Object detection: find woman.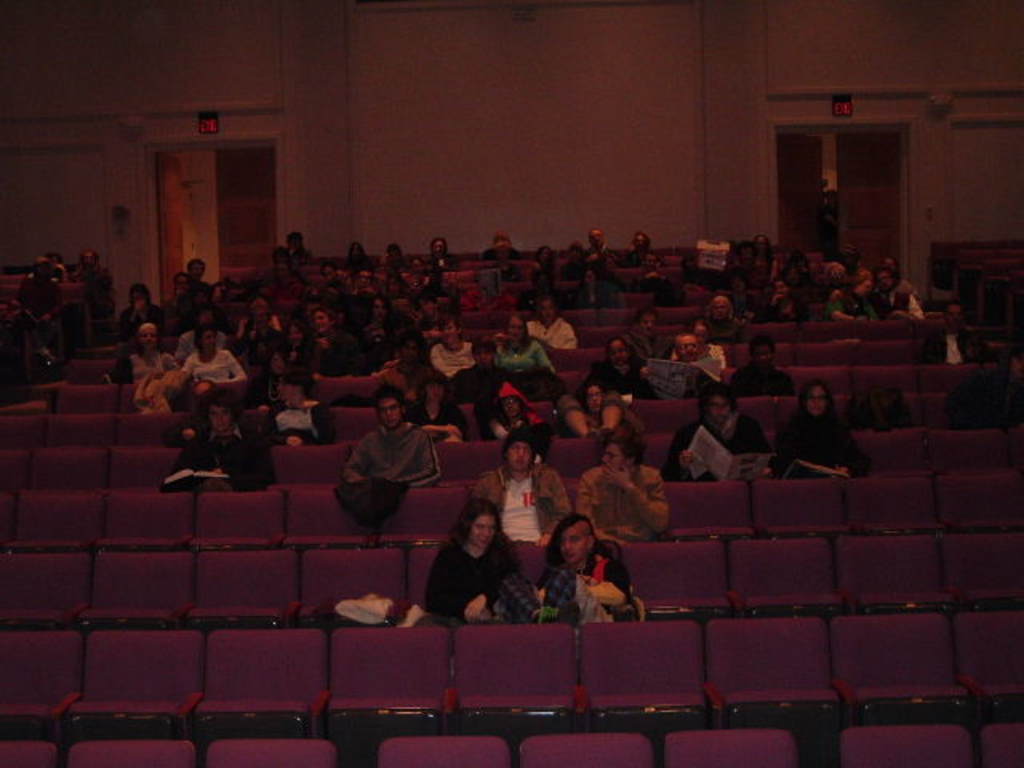
x1=566 y1=272 x2=618 y2=310.
